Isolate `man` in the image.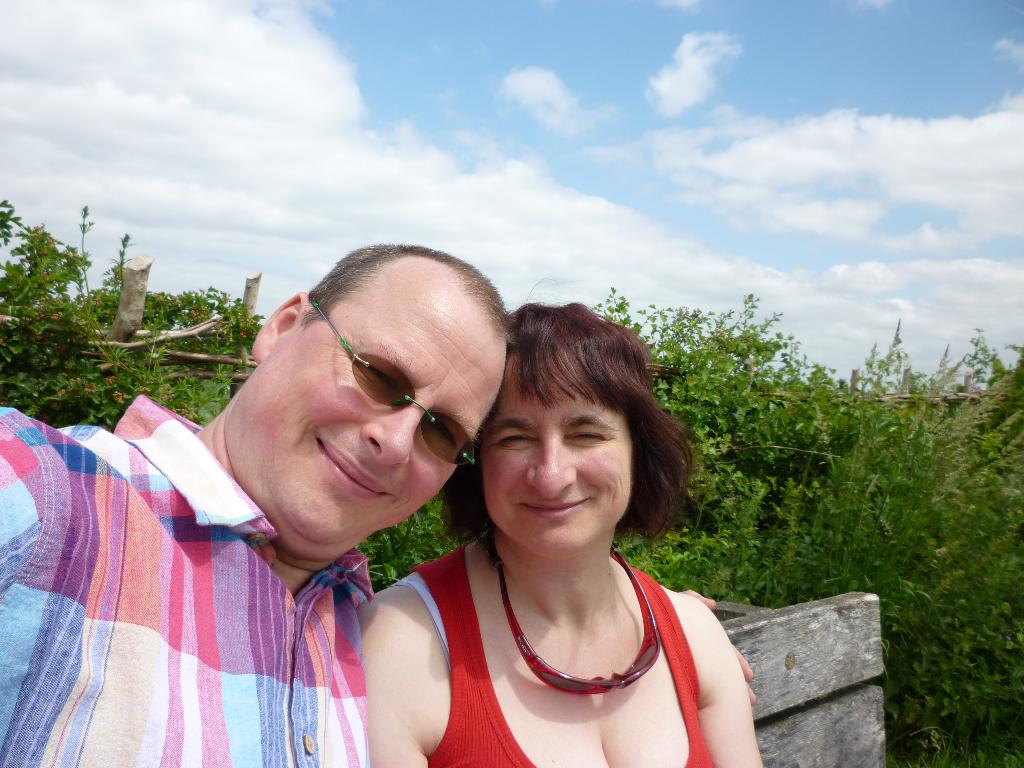
Isolated region: (0, 239, 518, 767).
